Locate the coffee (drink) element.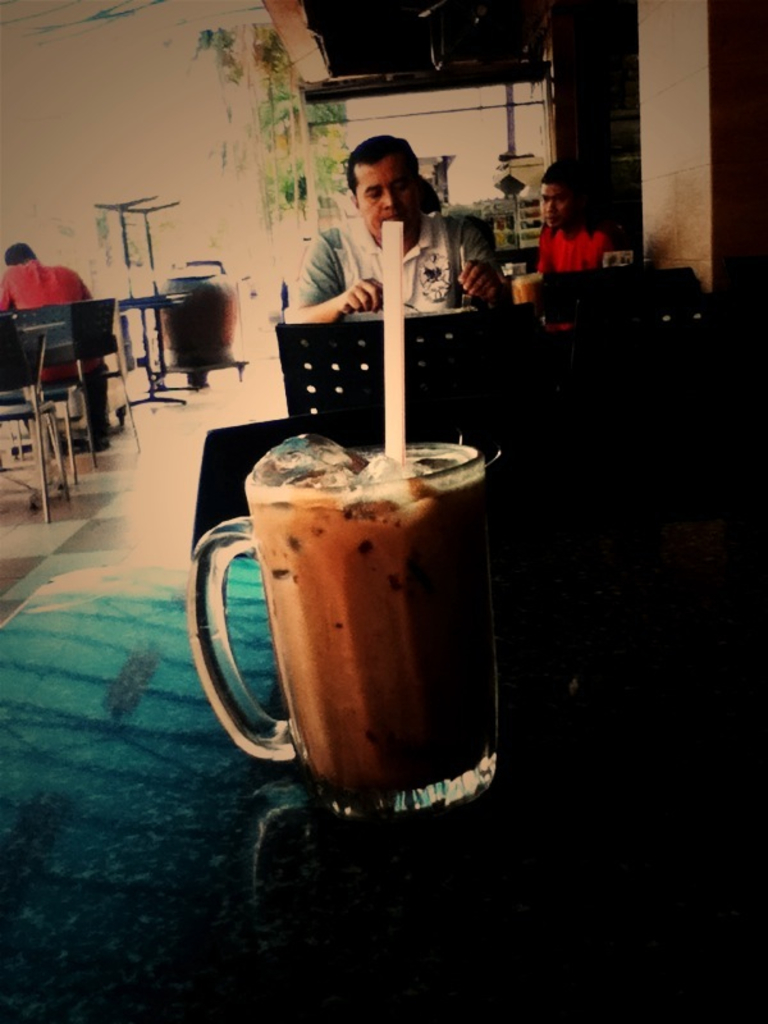
Element bbox: pyautogui.locateOnScreen(187, 357, 521, 865).
